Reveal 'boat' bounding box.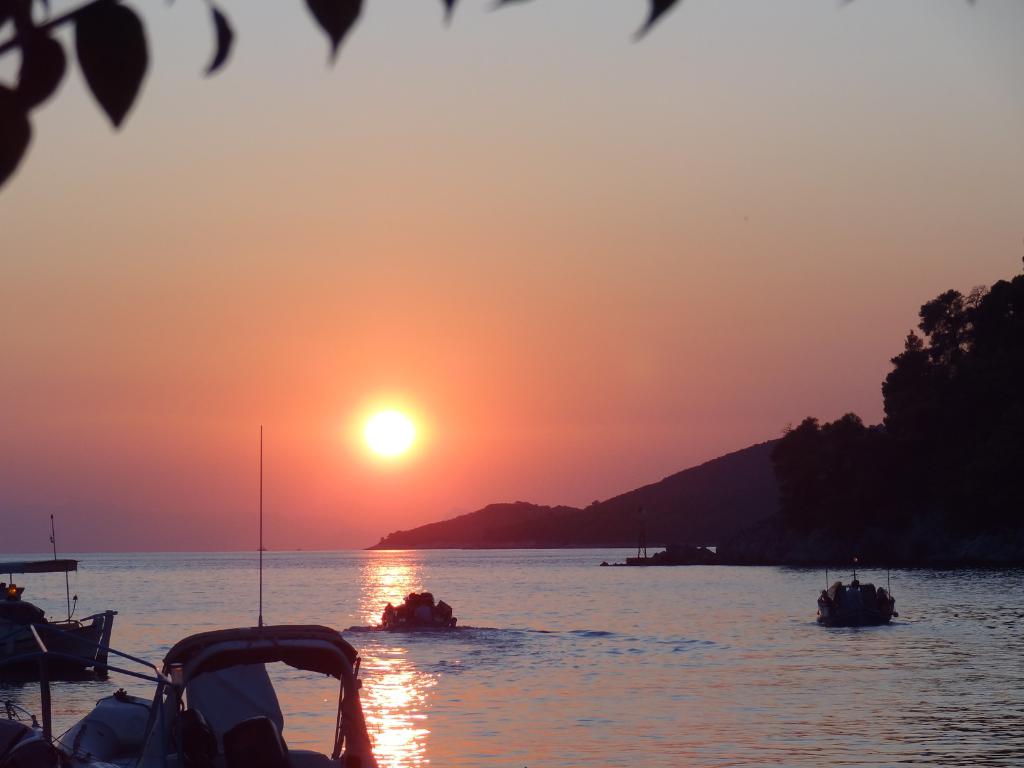
Revealed: <bbox>826, 538, 900, 624</bbox>.
